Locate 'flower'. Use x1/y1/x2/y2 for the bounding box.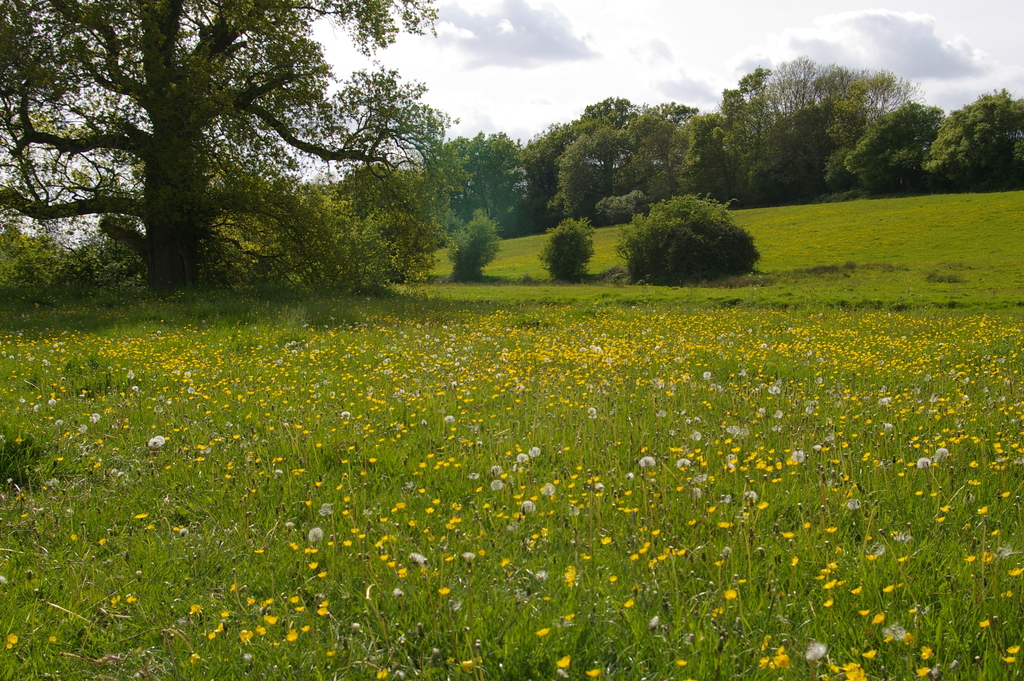
536/624/553/637.
